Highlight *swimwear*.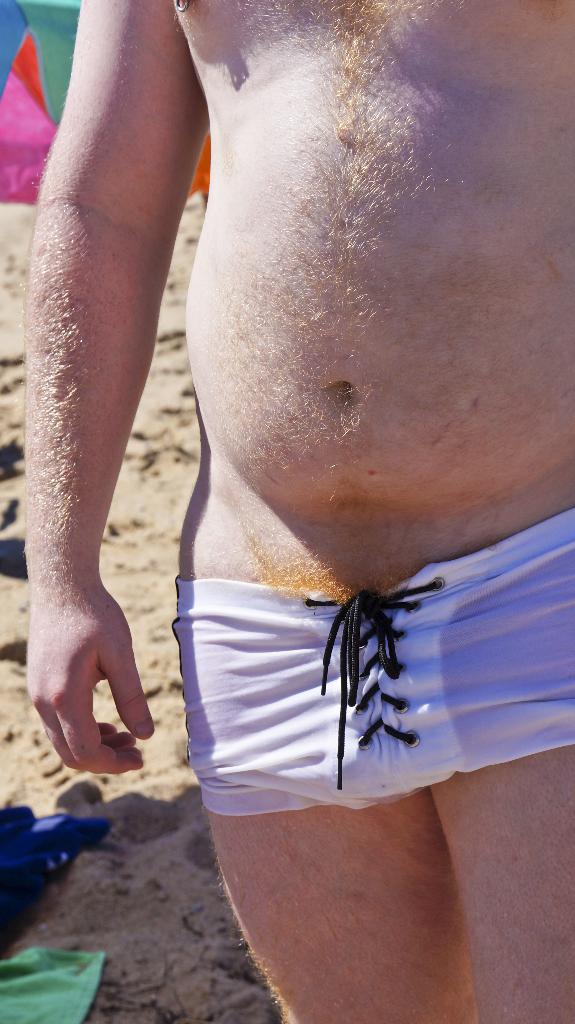
Highlighted region: locate(175, 508, 574, 814).
